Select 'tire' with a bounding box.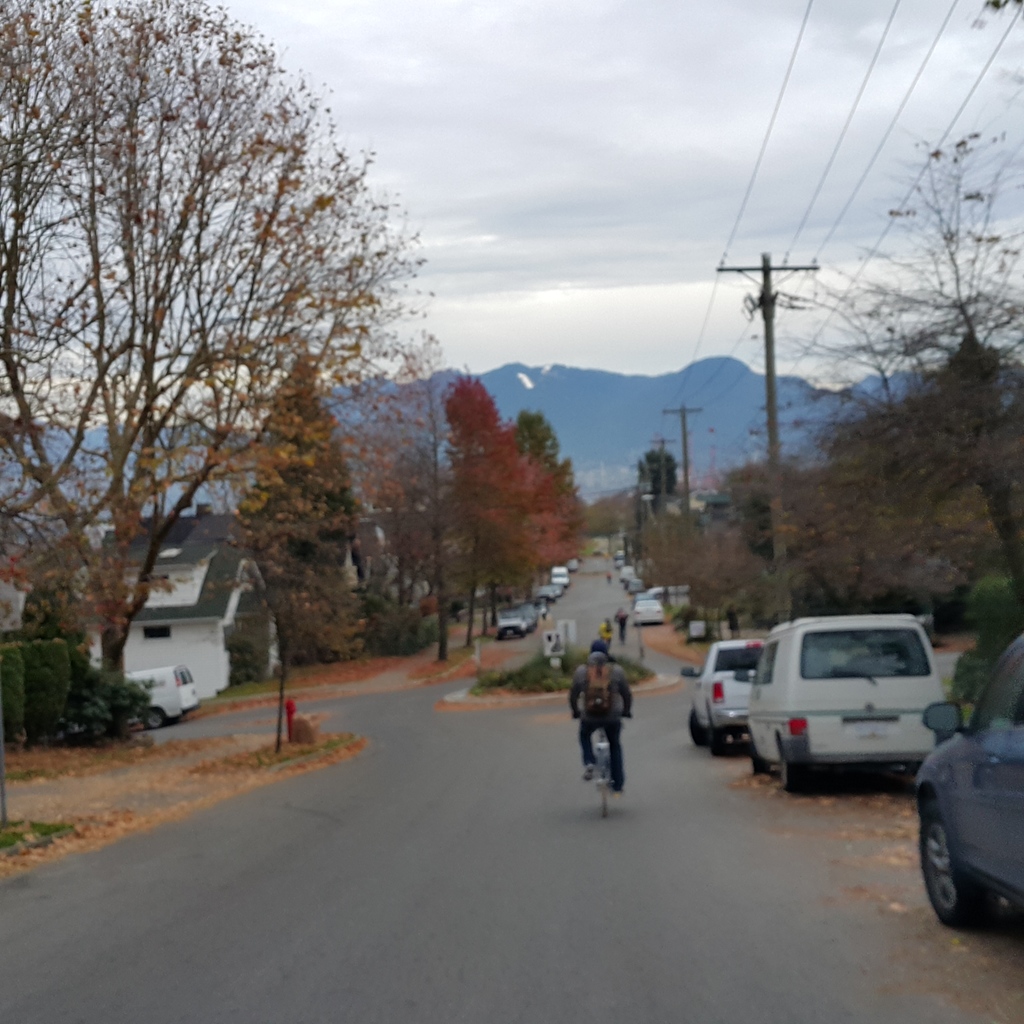
915/795/995/928.
